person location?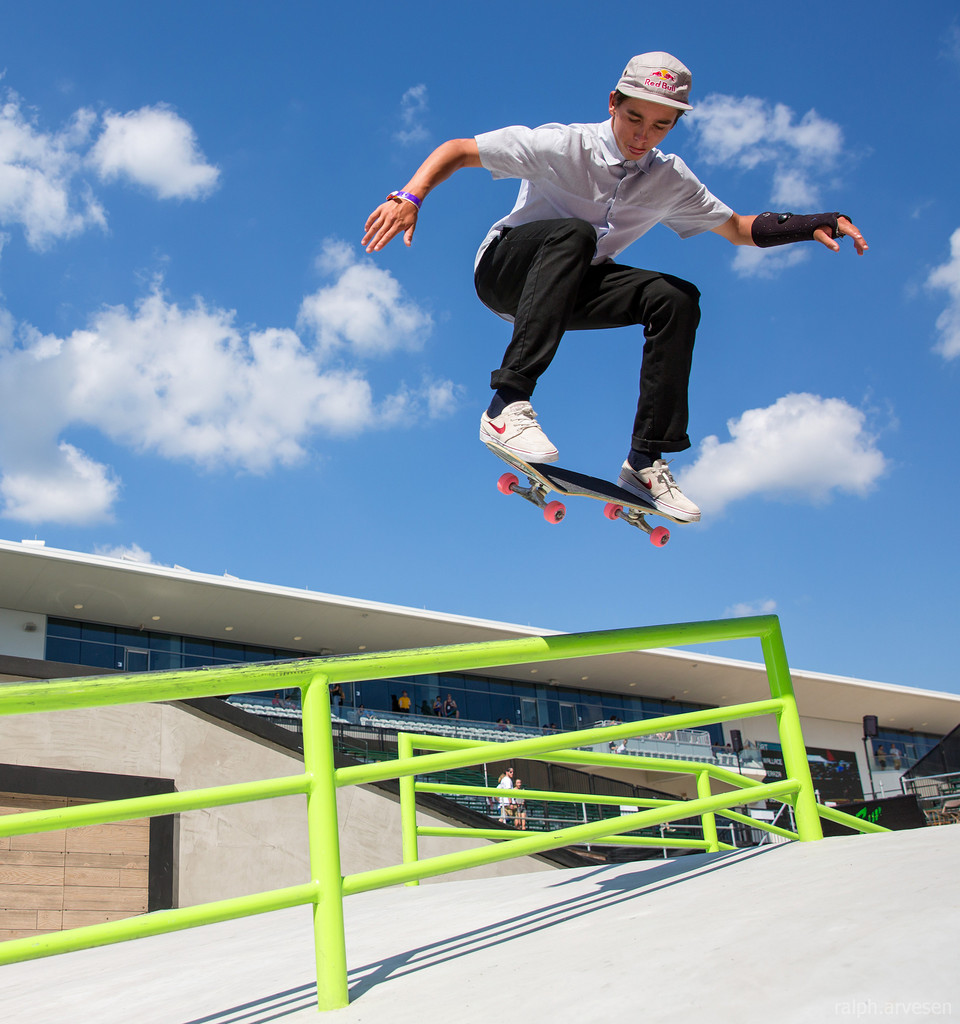
363, 52, 875, 524
